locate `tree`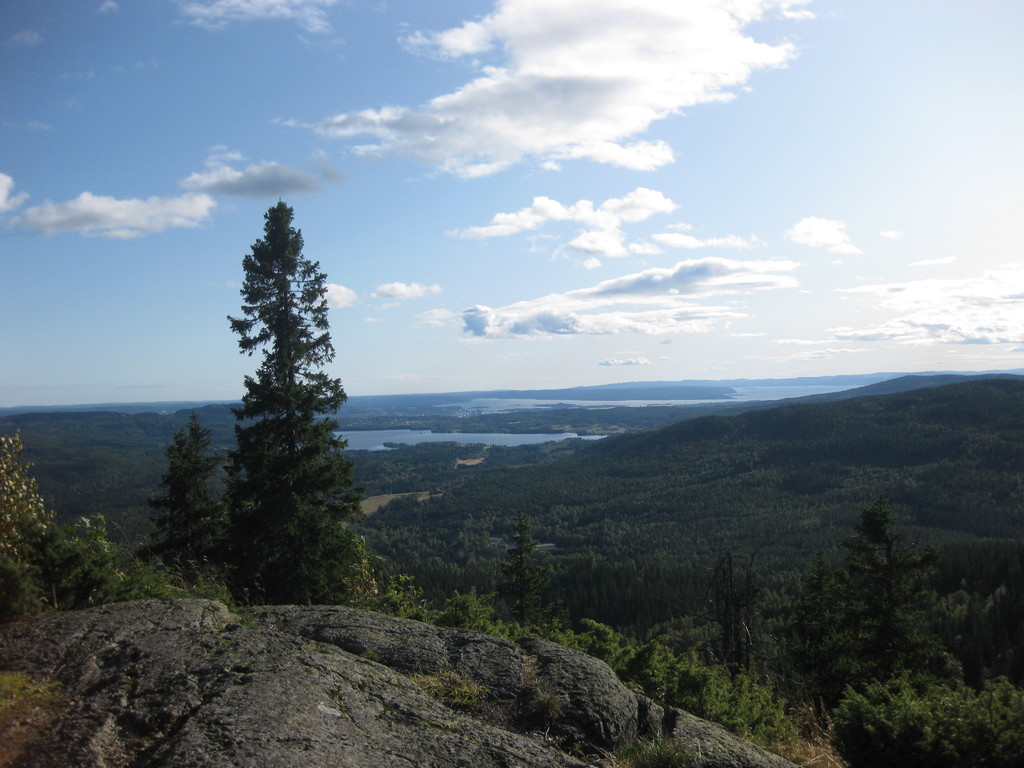
821,653,1023,767
